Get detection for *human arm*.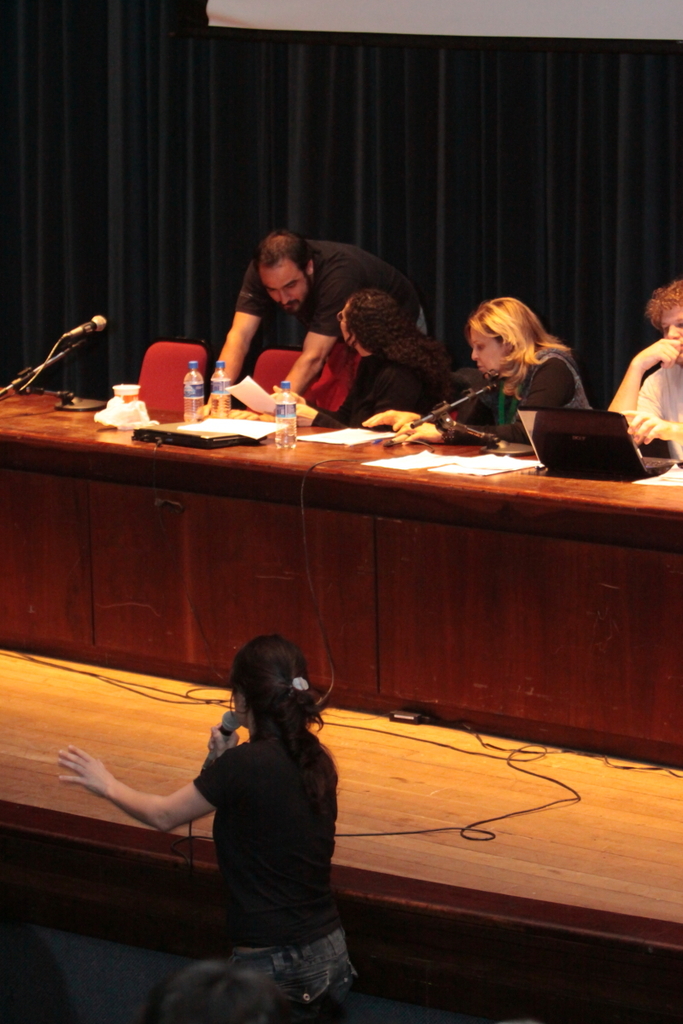
Detection: <bbox>287, 370, 419, 420</bbox>.
